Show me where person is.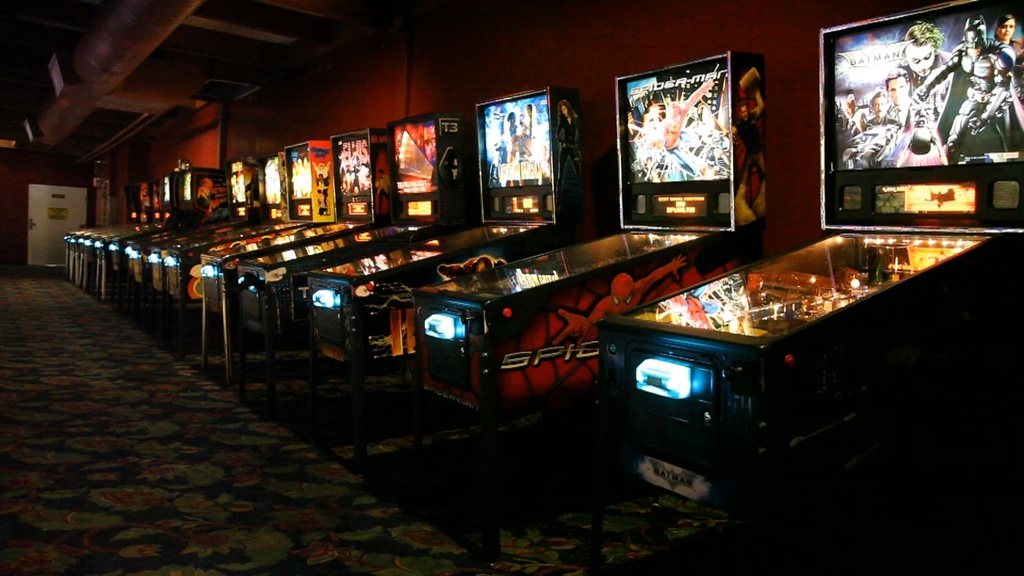
person is at bbox=(640, 79, 715, 179).
